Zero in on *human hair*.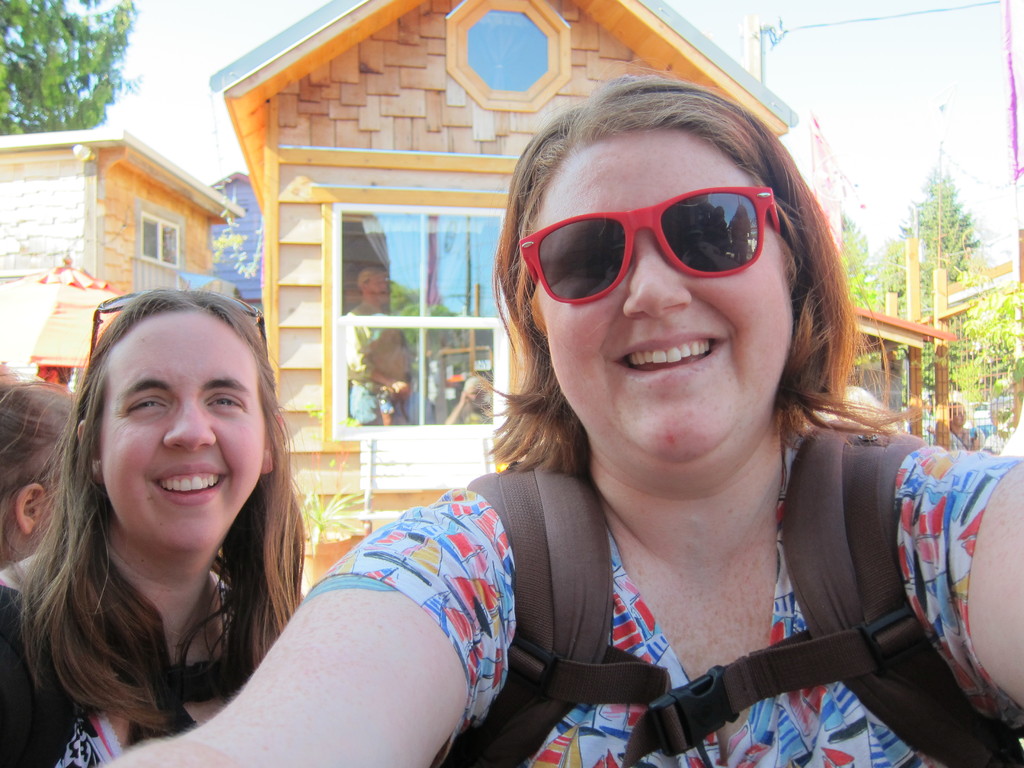
Zeroed in: {"x1": 354, "y1": 266, "x2": 388, "y2": 285}.
